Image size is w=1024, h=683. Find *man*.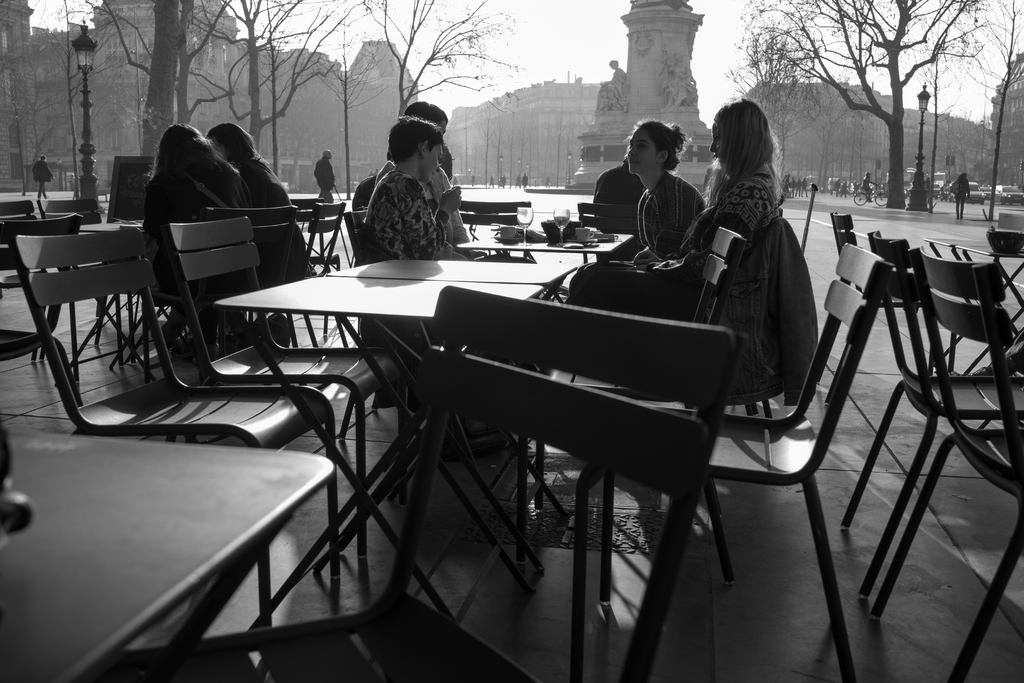
[835,177,844,199].
